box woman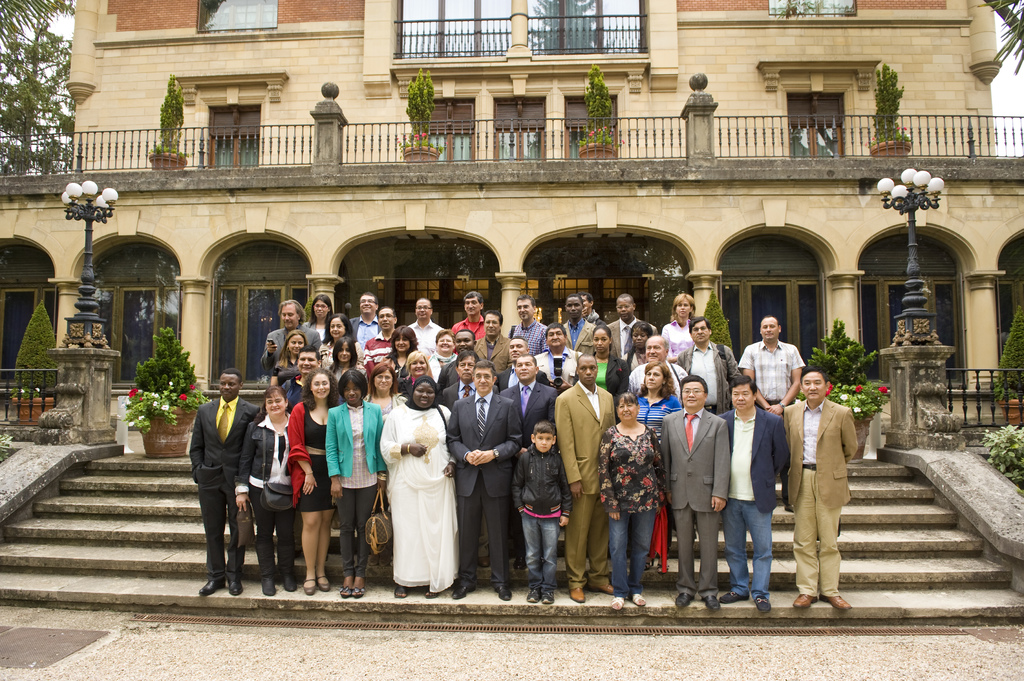
box=[573, 321, 621, 398]
